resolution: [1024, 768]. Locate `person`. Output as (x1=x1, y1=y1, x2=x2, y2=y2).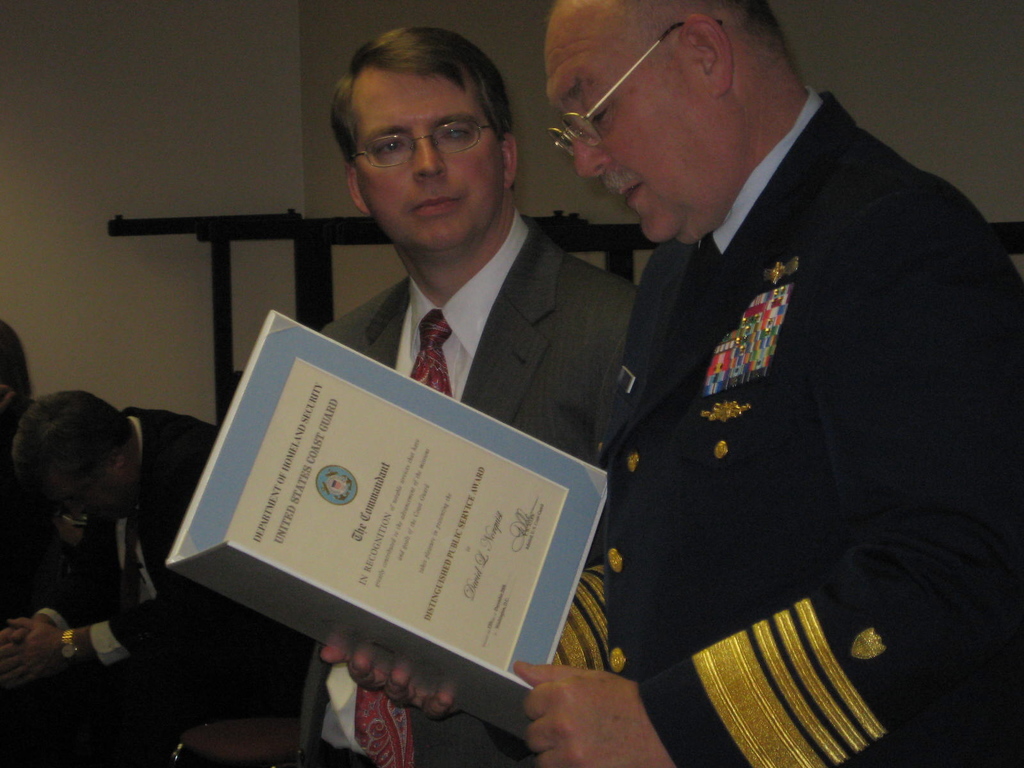
(x1=0, y1=399, x2=267, y2=767).
